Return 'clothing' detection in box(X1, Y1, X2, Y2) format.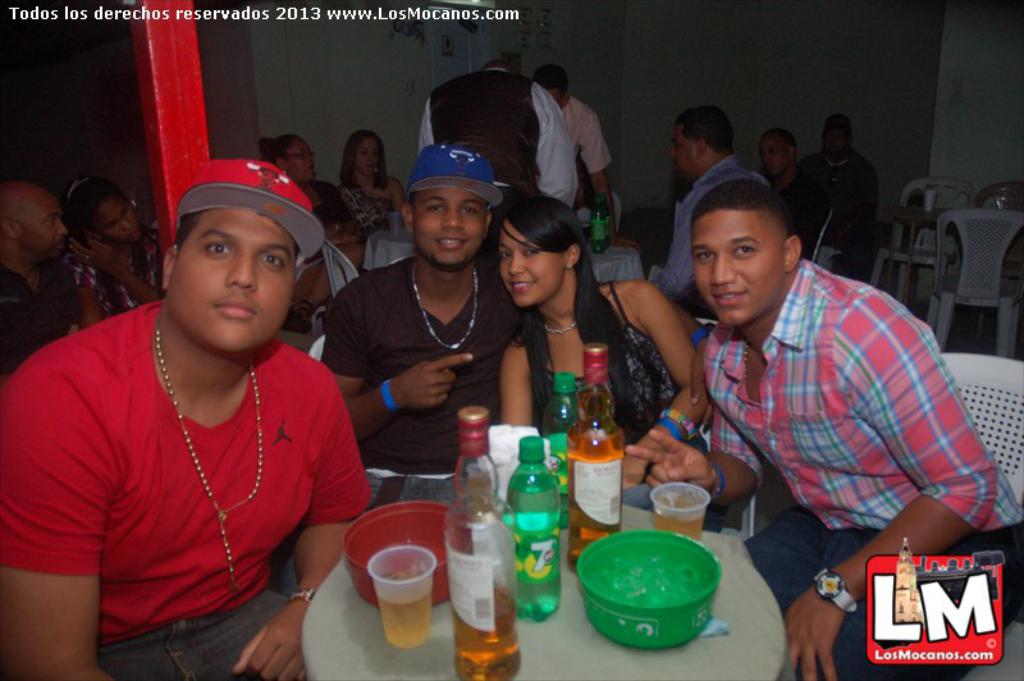
box(324, 259, 527, 497).
